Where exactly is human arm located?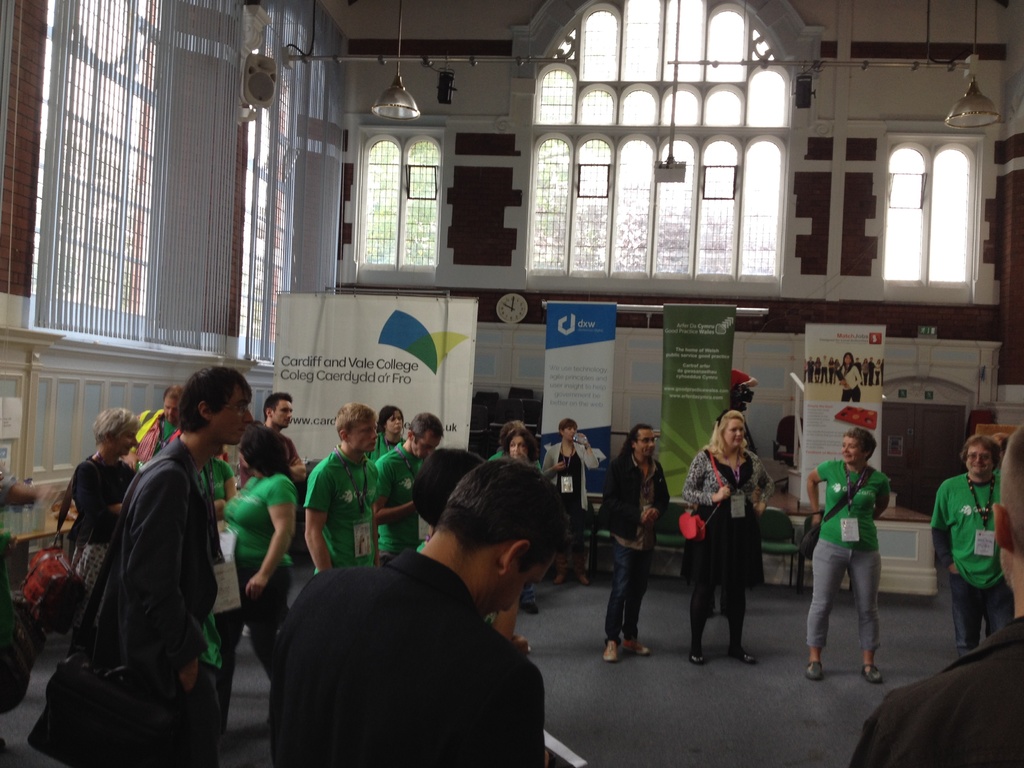
Its bounding box is detection(636, 468, 671, 526).
